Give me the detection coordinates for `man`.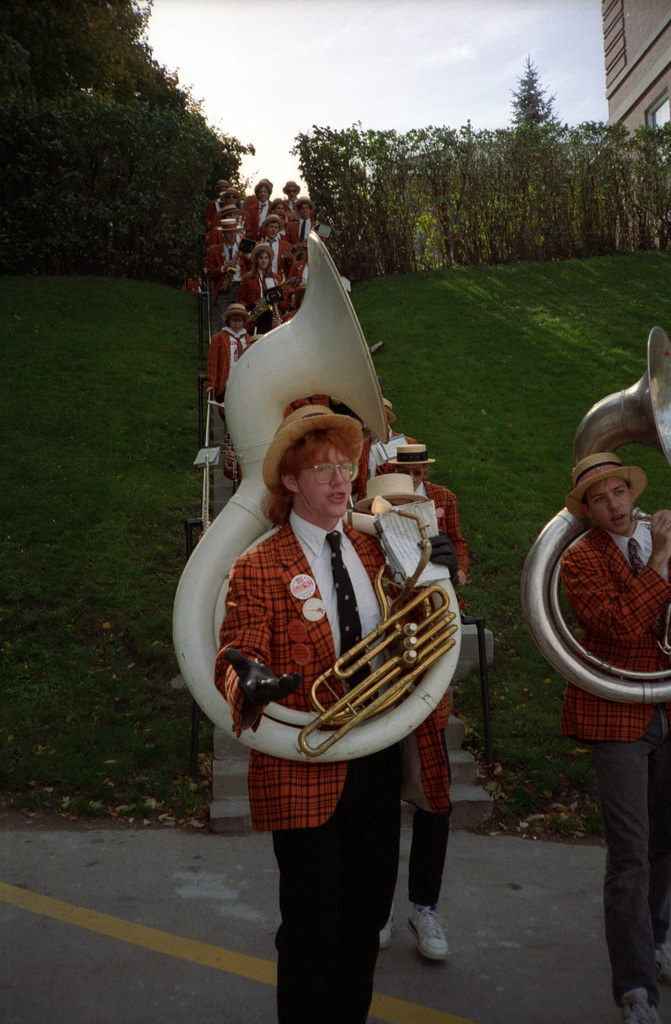
(x1=200, y1=214, x2=251, y2=315).
